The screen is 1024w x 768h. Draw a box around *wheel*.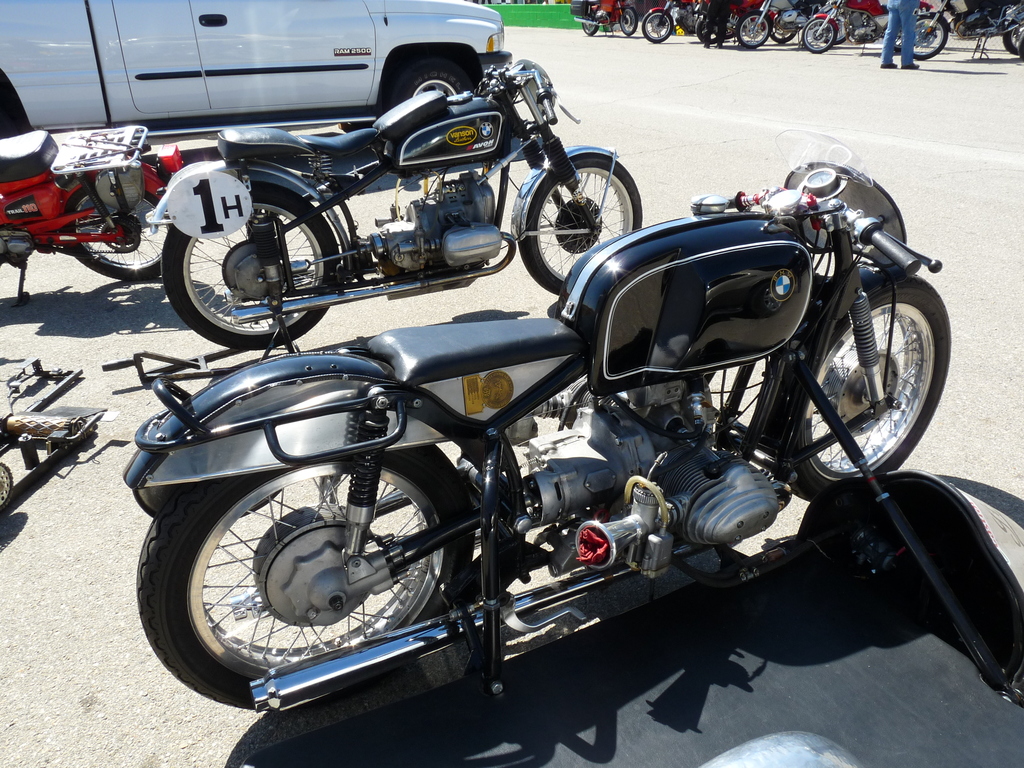
Rect(802, 17, 836, 53).
